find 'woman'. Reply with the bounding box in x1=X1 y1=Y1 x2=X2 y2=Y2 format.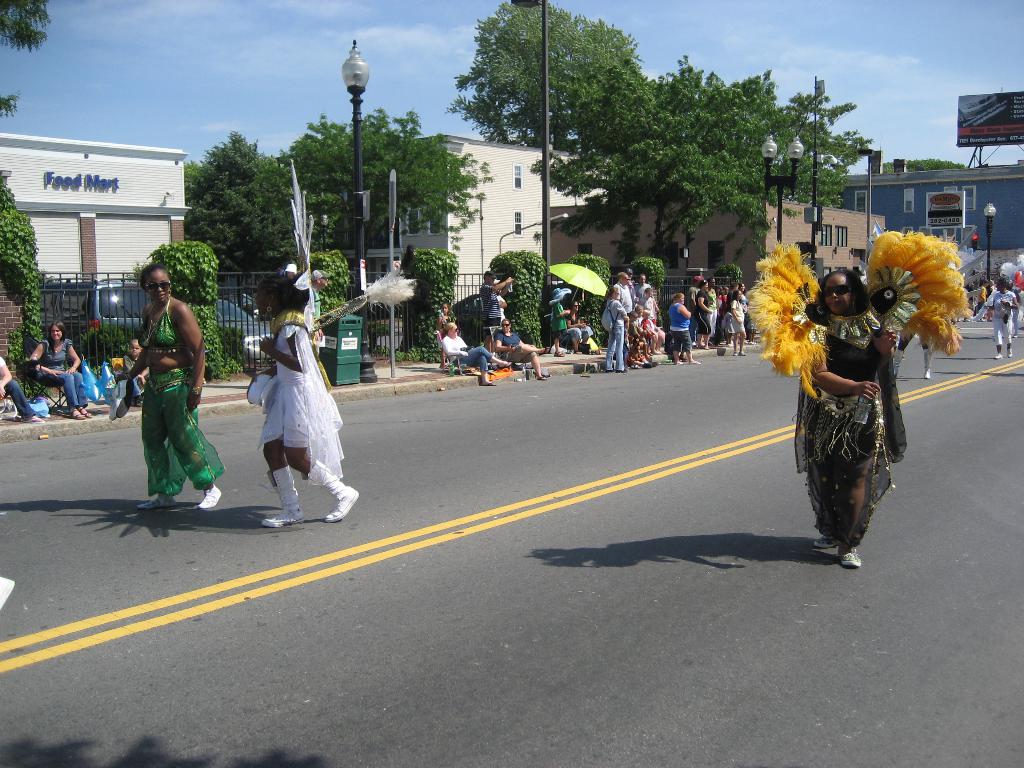
x1=987 y1=276 x2=1017 y2=360.
